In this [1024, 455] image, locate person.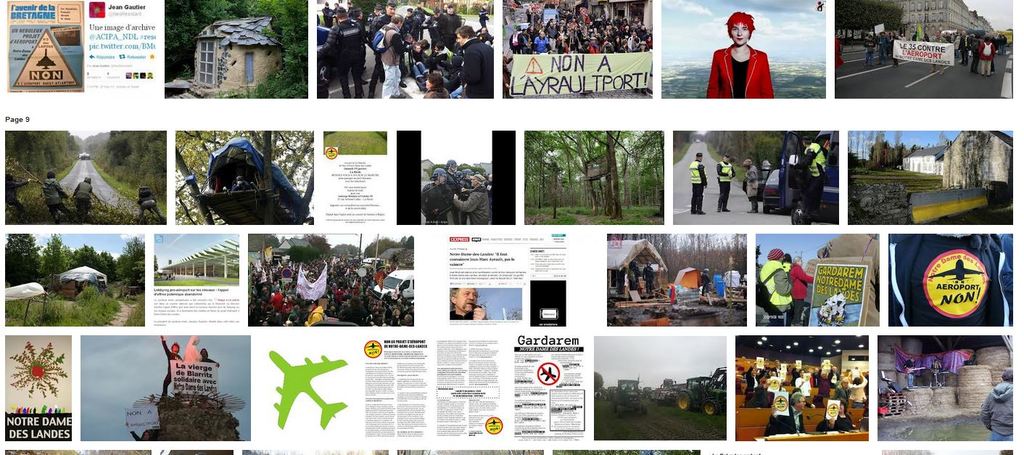
Bounding box: l=814, t=398, r=854, b=430.
